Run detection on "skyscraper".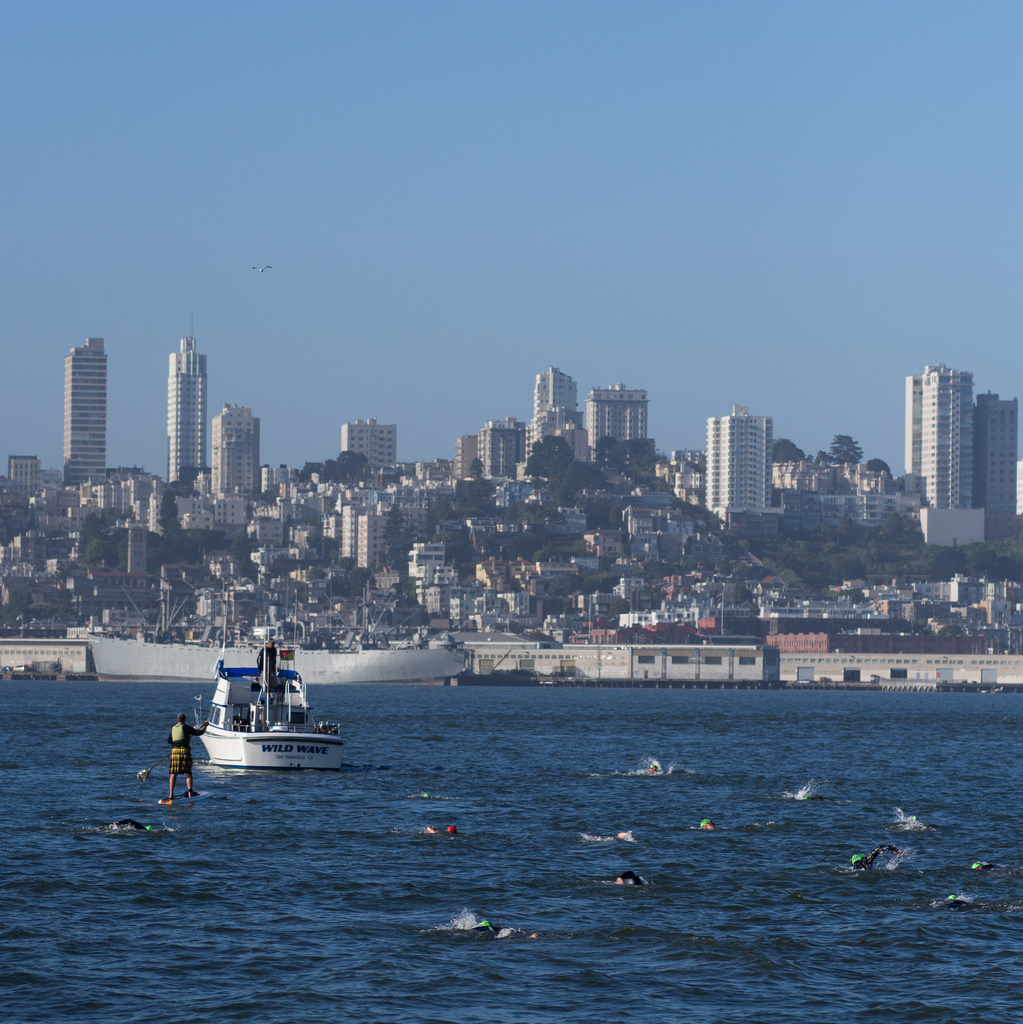
Result: region(163, 317, 208, 487).
